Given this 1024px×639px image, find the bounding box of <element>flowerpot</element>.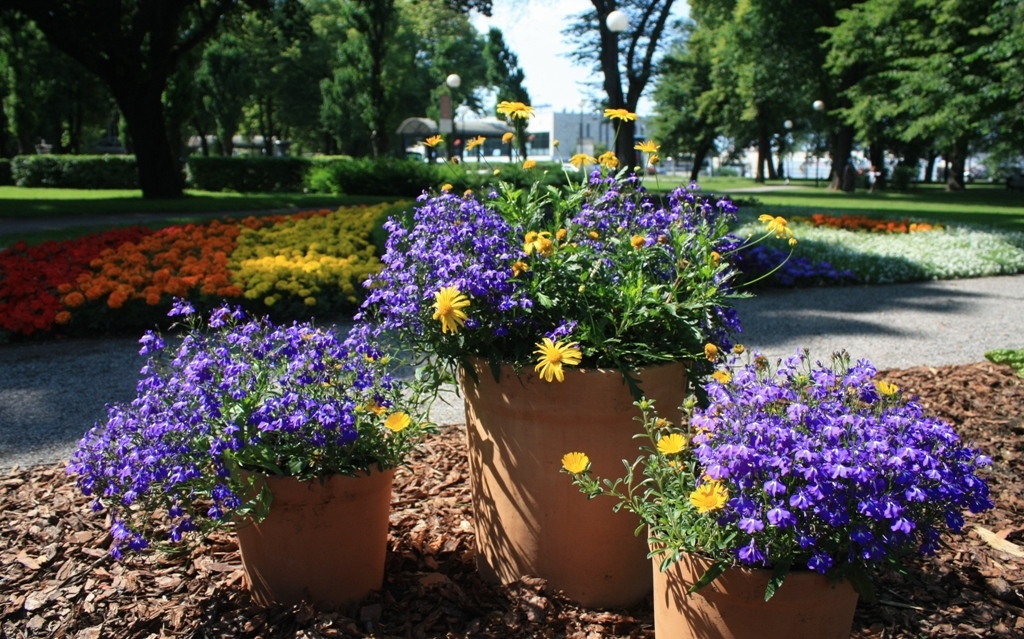
pyautogui.locateOnScreen(464, 354, 690, 609).
